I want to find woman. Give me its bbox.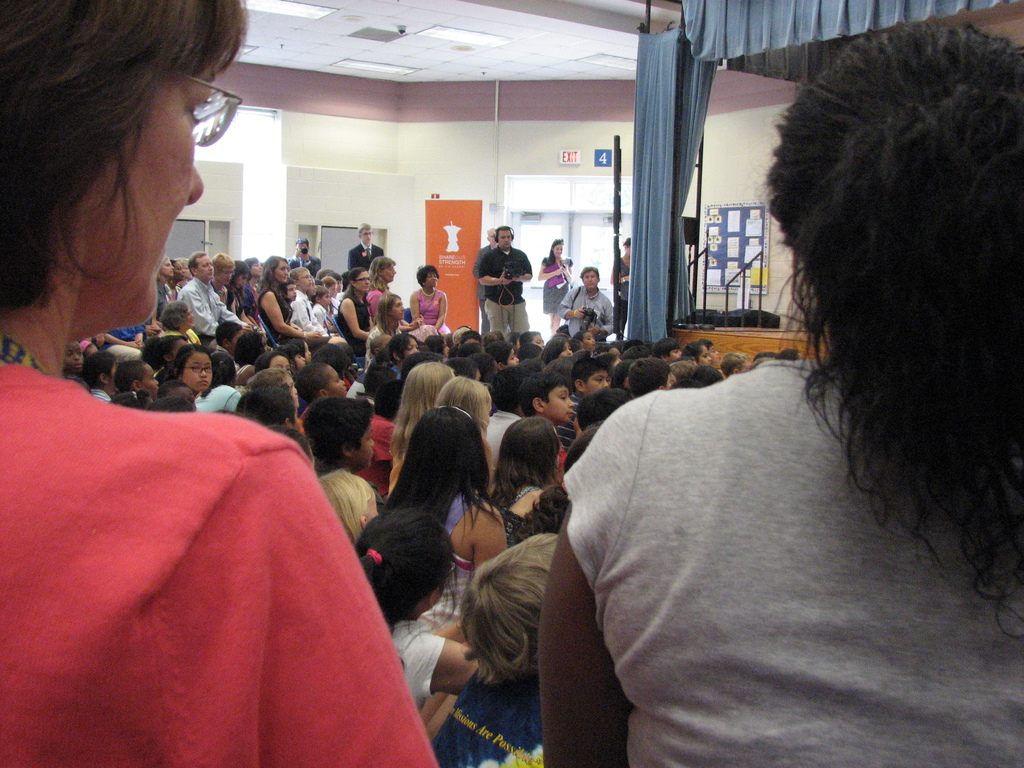
{"left": 167, "top": 255, "right": 181, "bottom": 291}.
